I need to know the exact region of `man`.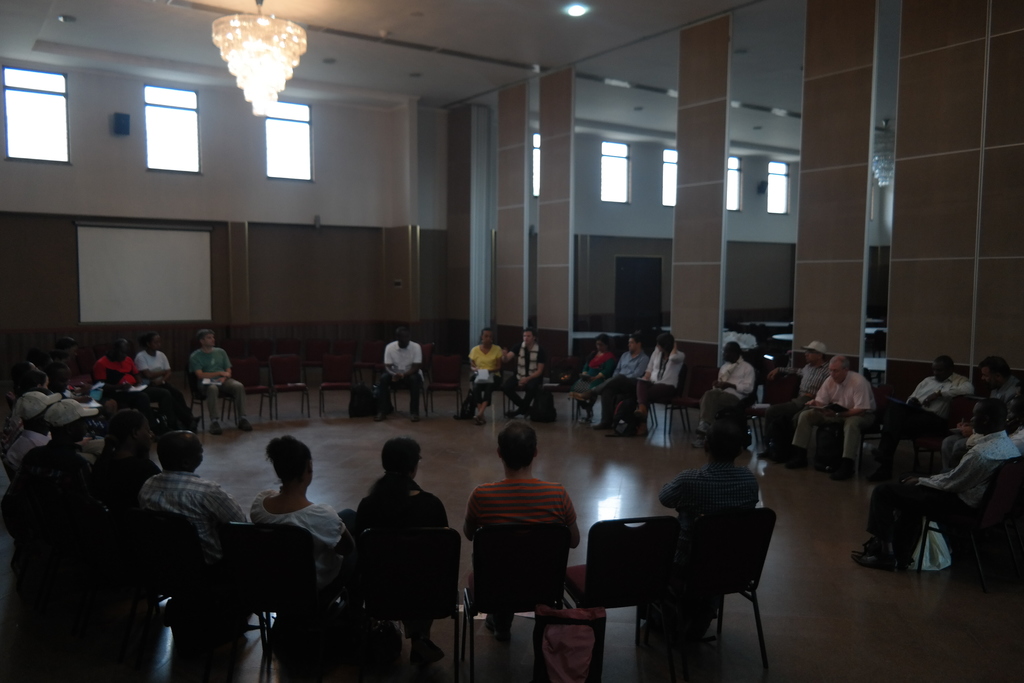
Region: bbox=(657, 420, 760, 527).
